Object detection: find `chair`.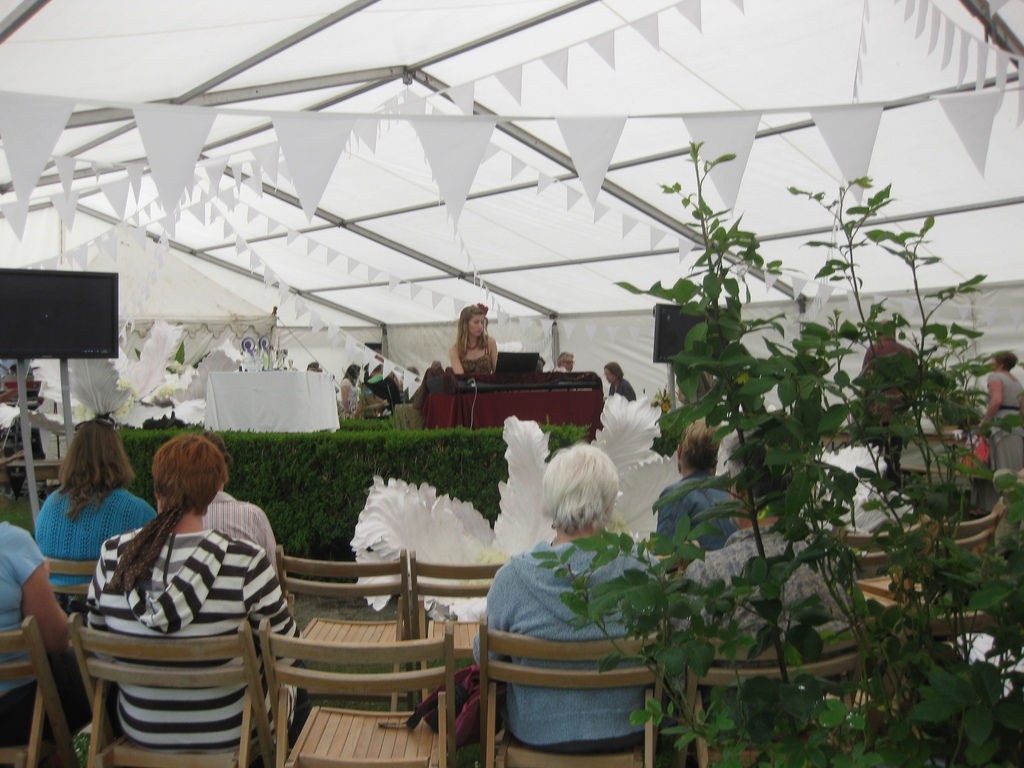
[477, 612, 666, 767].
